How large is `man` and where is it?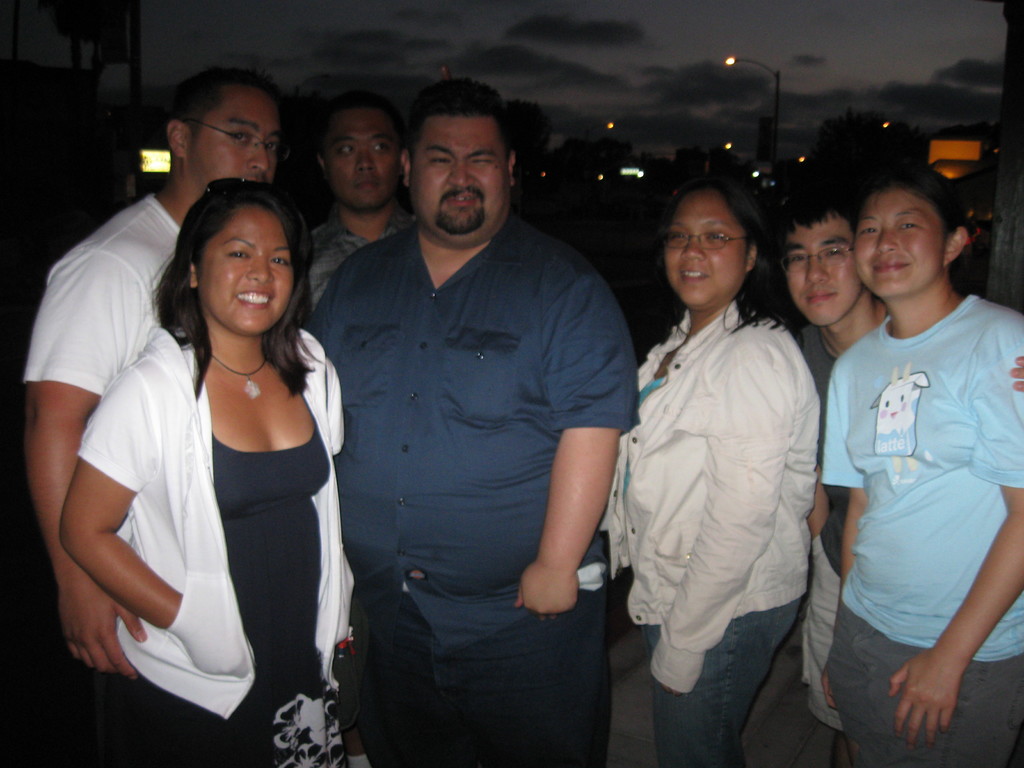
Bounding box: box(23, 65, 294, 683).
